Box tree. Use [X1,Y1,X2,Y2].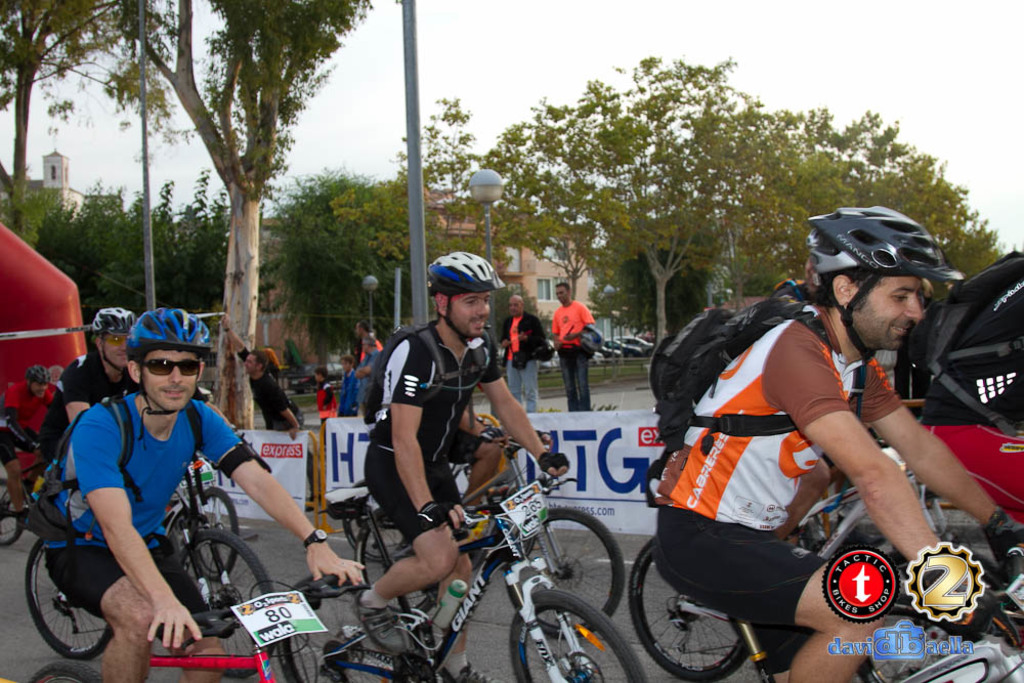
[418,52,781,344].
